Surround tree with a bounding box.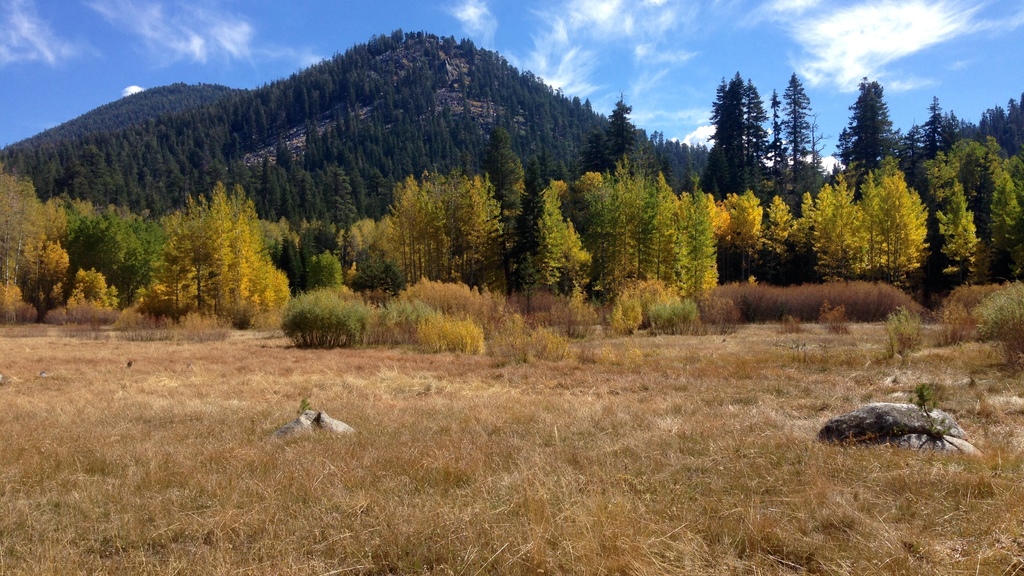
138 211 203 332.
